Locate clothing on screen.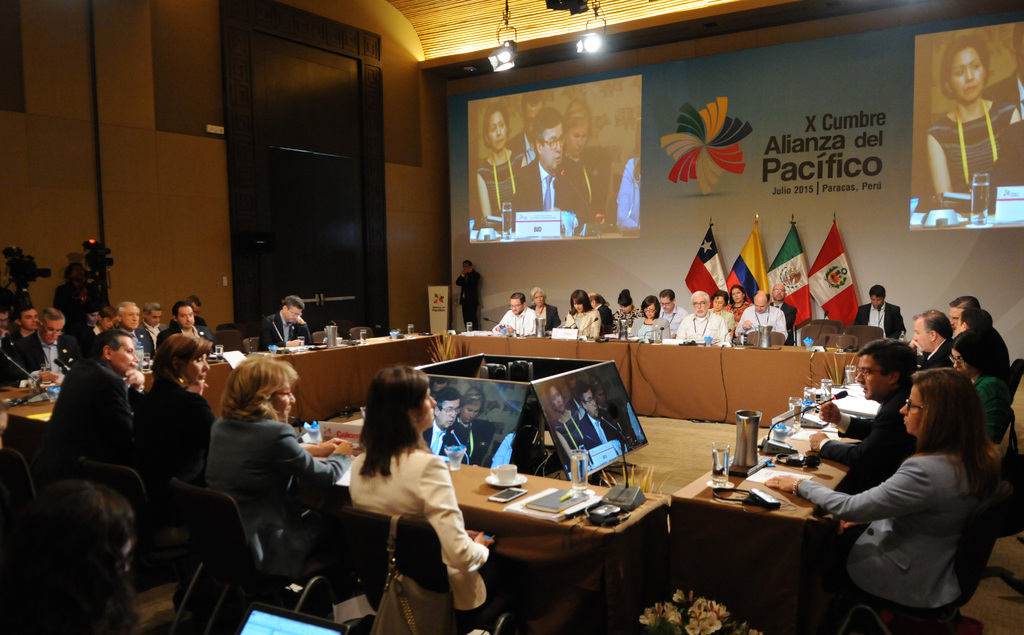
On screen at crop(562, 396, 586, 420).
